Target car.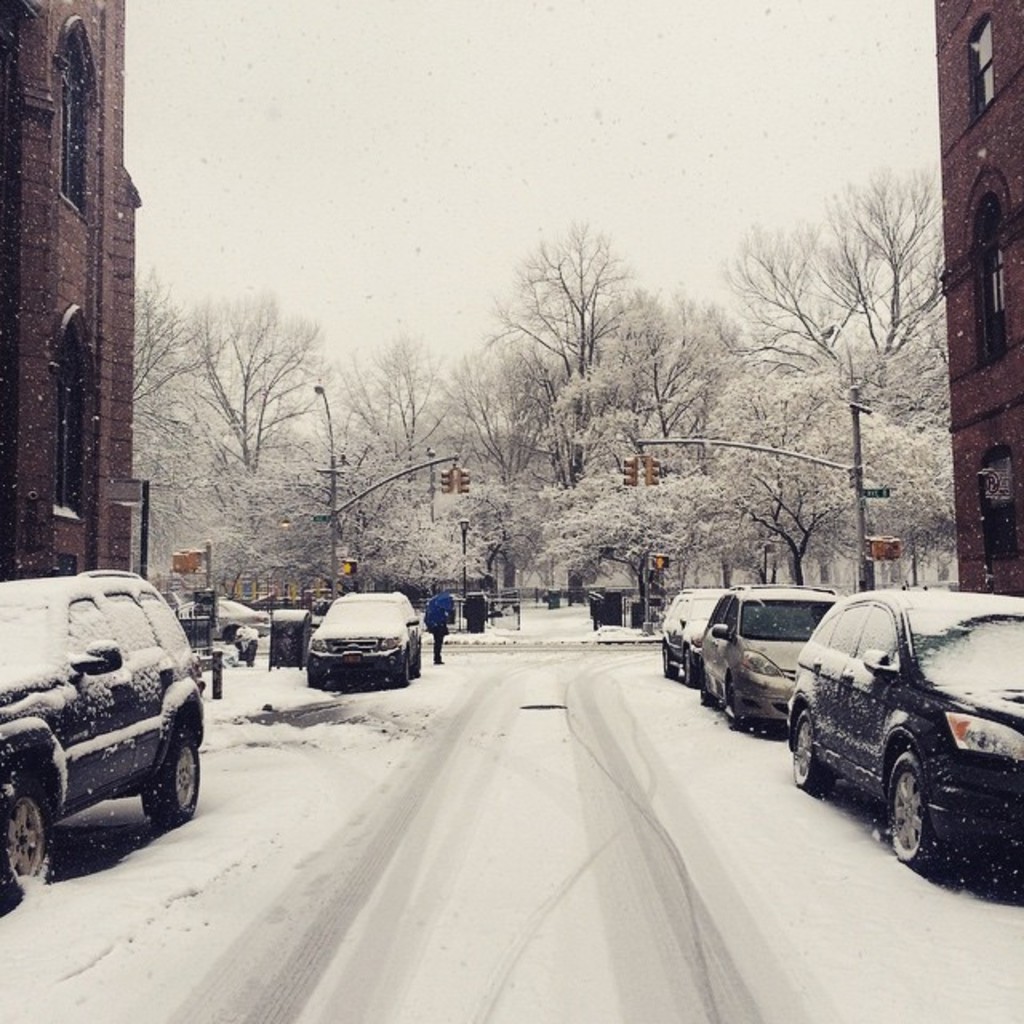
Target region: x1=654 y1=584 x2=744 y2=686.
